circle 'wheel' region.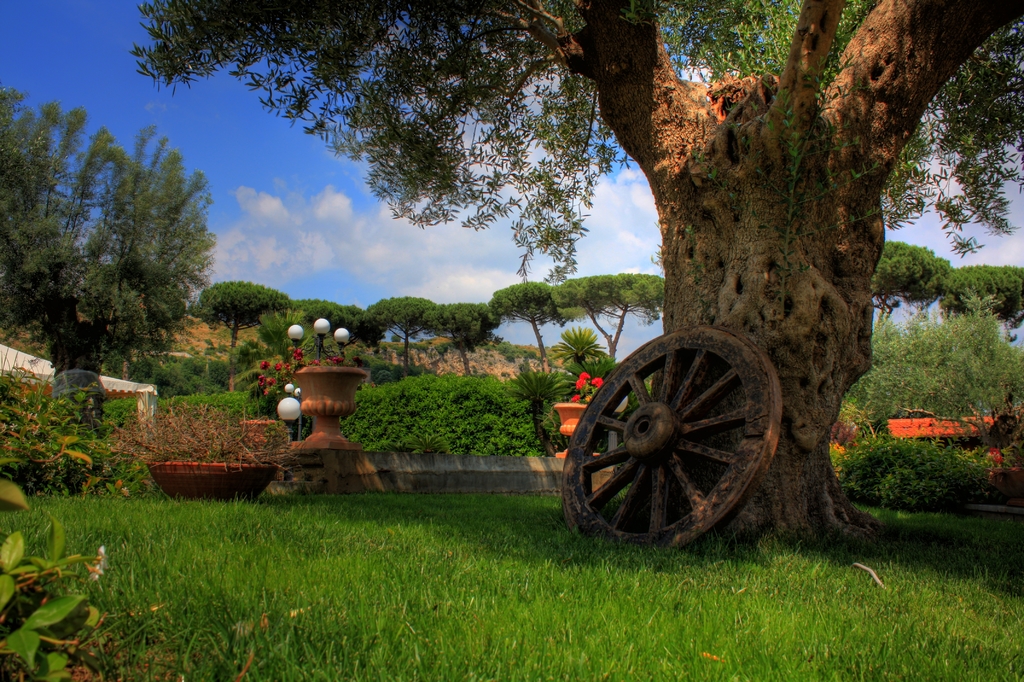
Region: detection(573, 332, 780, 540).
